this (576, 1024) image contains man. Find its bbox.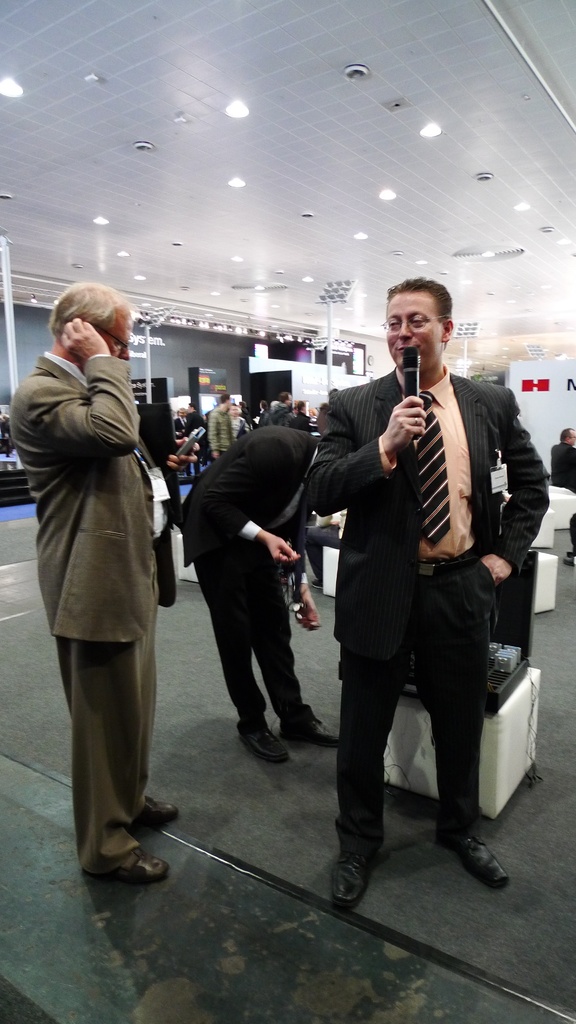
(308,298,543,850).
